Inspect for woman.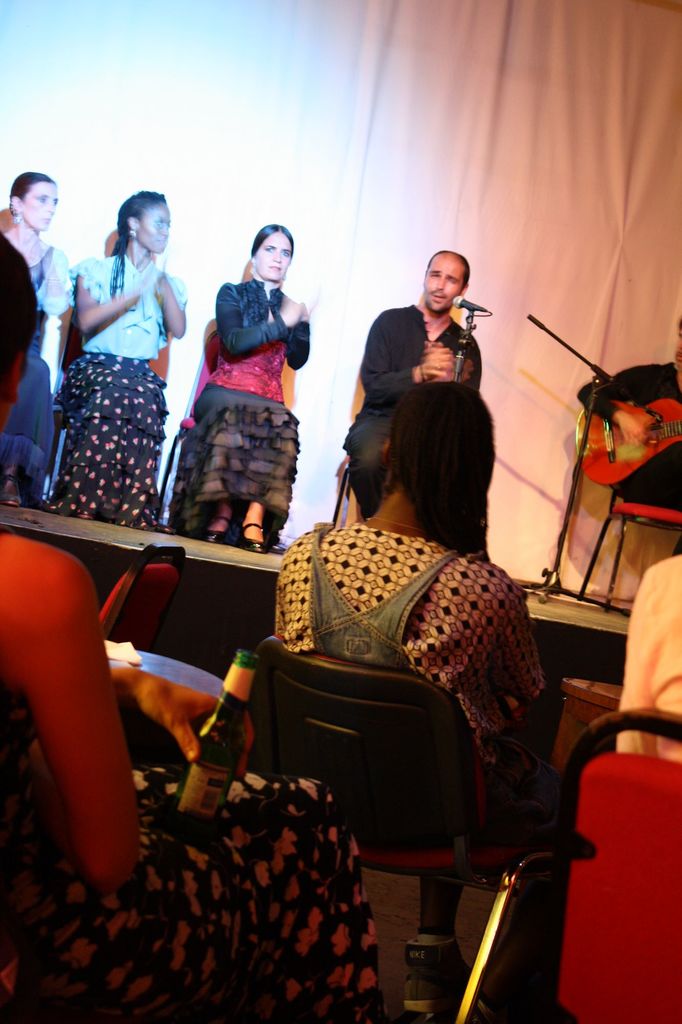
Inspection: BBox(256, 381, 557, 1023).
